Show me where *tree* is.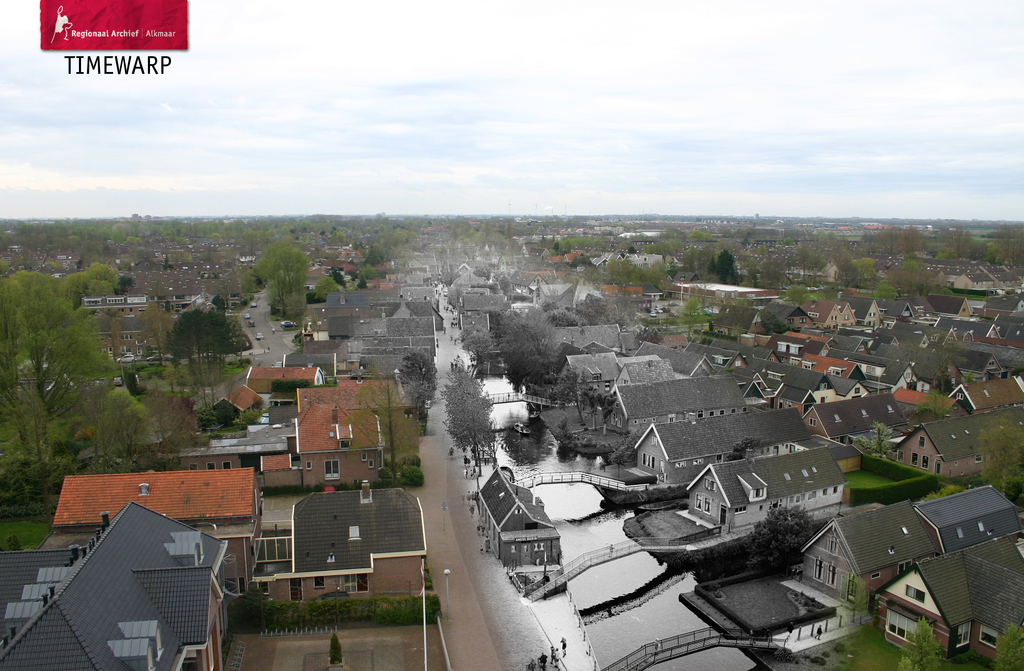
*tree* is at x1=129 y1=393 x2=210 y2=477.
